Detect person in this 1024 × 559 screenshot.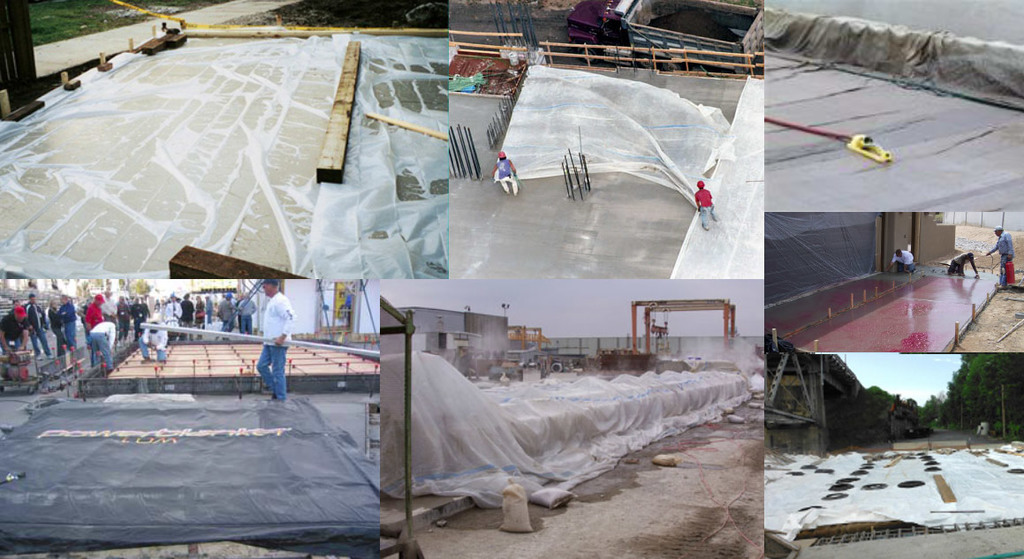
Detection: (x1=944, y1=253, x2=985, y2=276).
